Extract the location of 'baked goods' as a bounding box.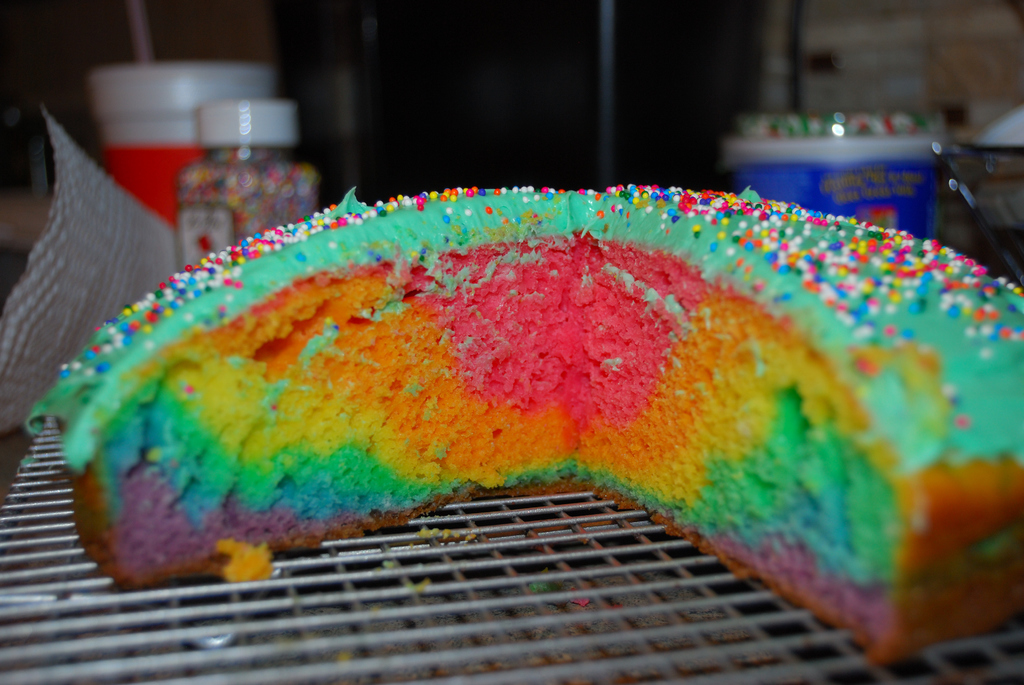
l=0, t=171, r=1023, b=655.
